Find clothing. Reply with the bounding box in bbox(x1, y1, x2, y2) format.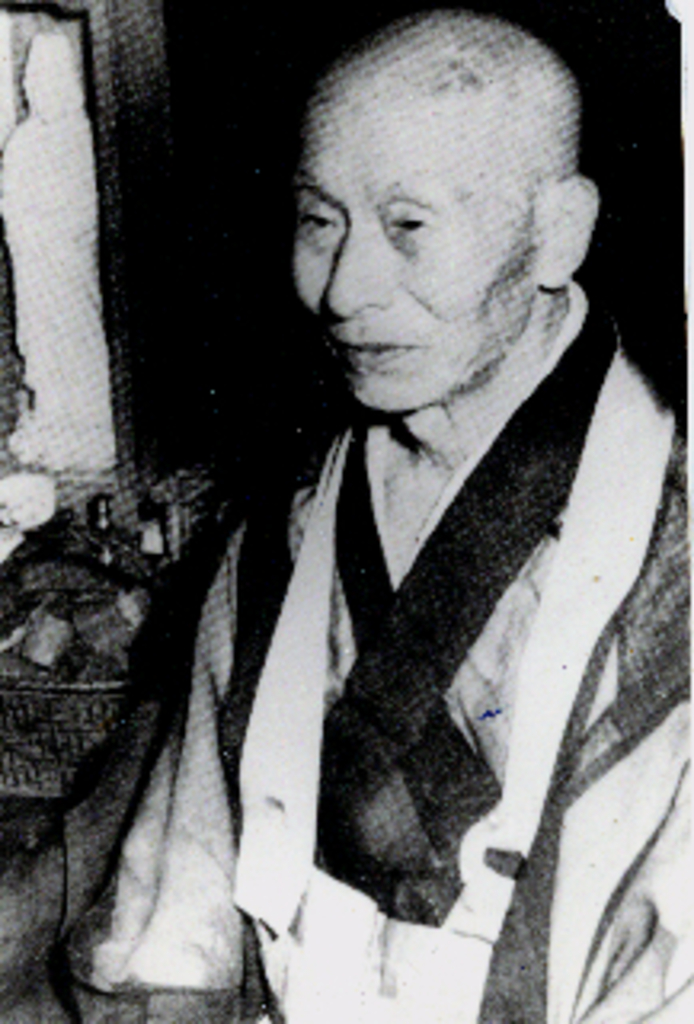
bbox(77, 208, 656, 1005).
